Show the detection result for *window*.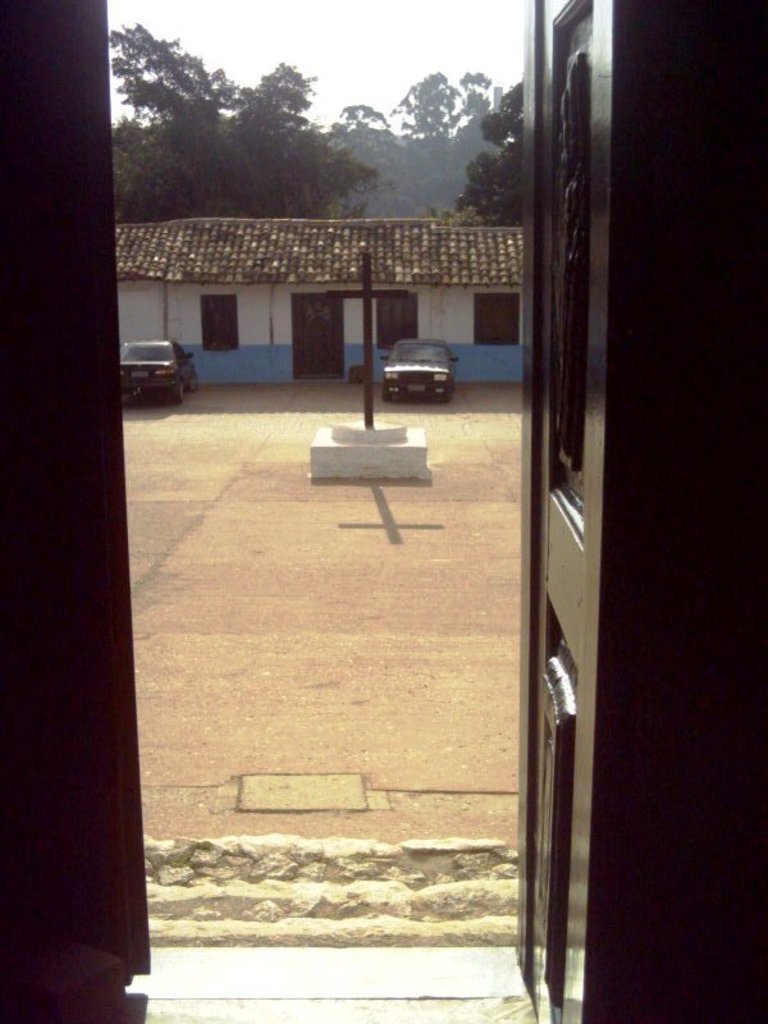
(472,284,526,352).
